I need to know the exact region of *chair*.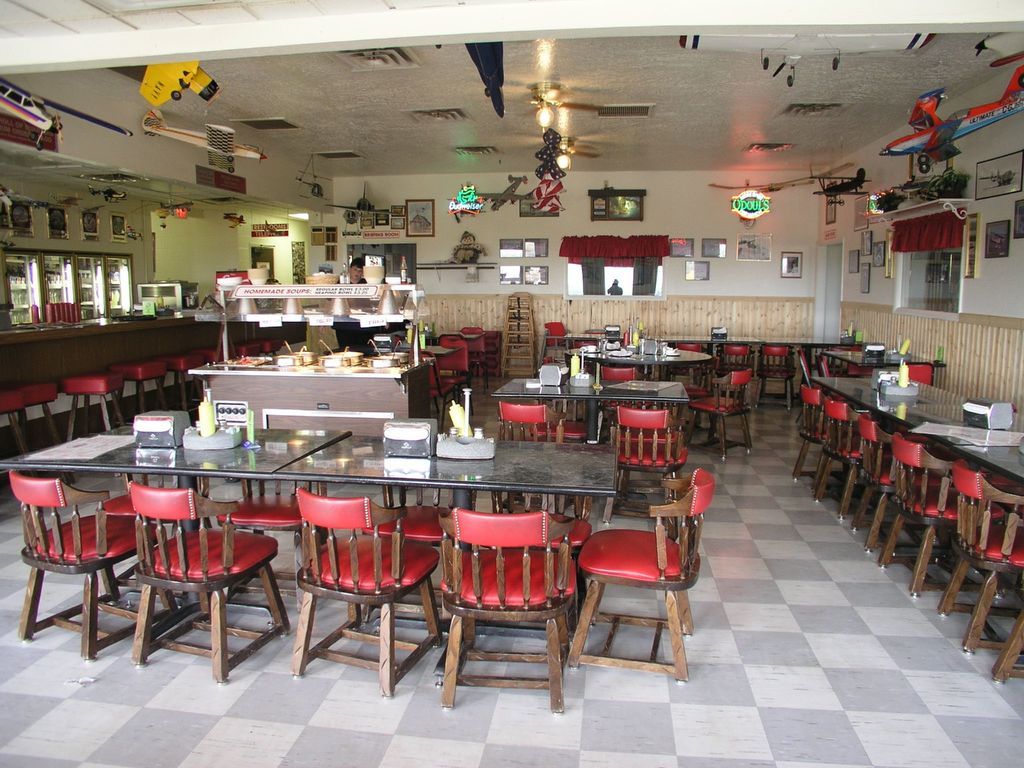
Region: [124, 479, 292, 688].
